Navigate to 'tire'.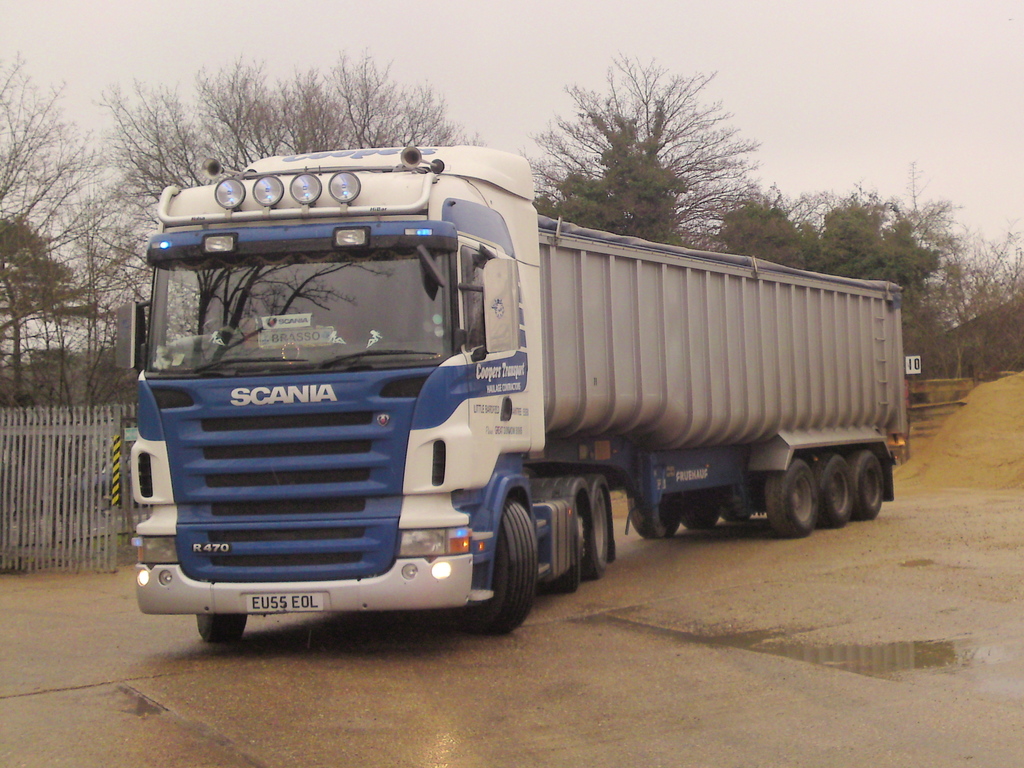
Navigation target: <box>765,458,816,538</box>.
